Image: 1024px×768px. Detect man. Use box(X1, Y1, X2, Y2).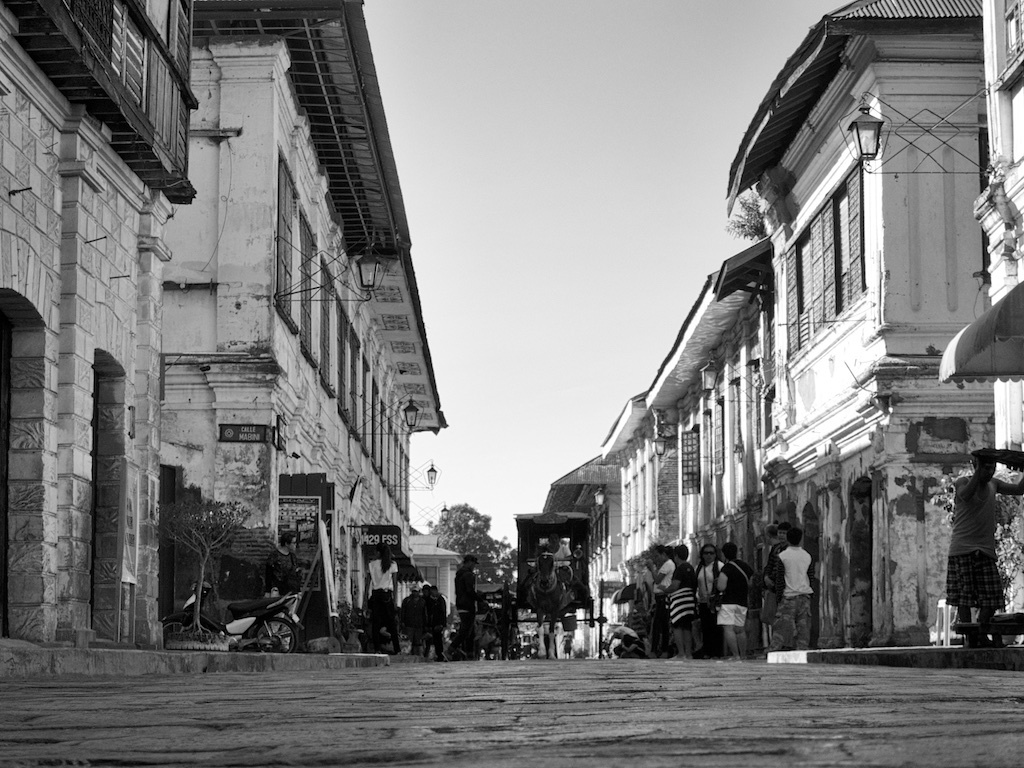
box(945, 447, 1023, 655).
